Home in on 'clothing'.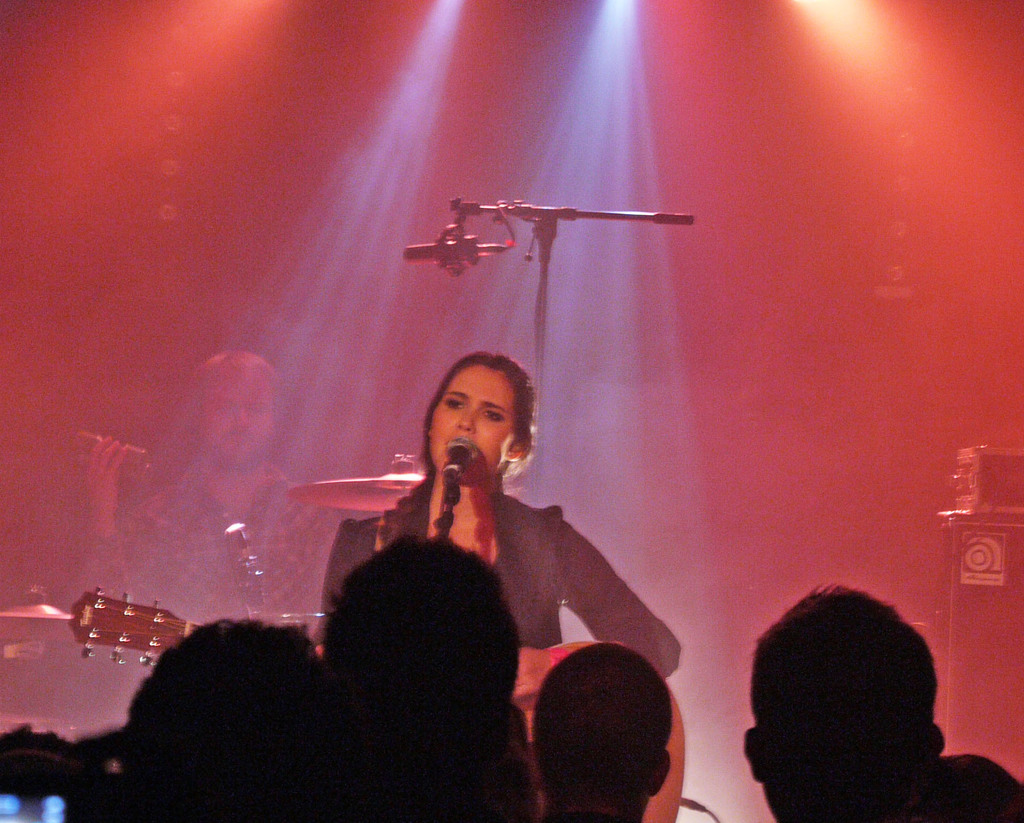
Homed in at 321:492:687:648.
